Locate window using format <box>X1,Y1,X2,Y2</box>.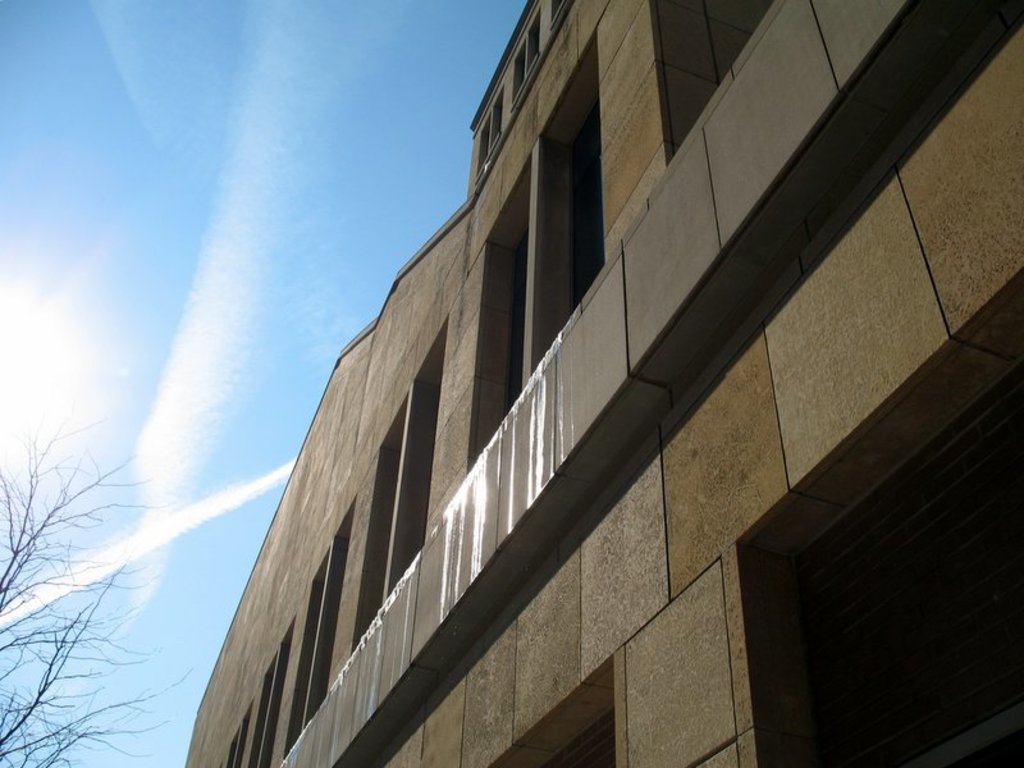
<box>357,403,406,630</box>.
